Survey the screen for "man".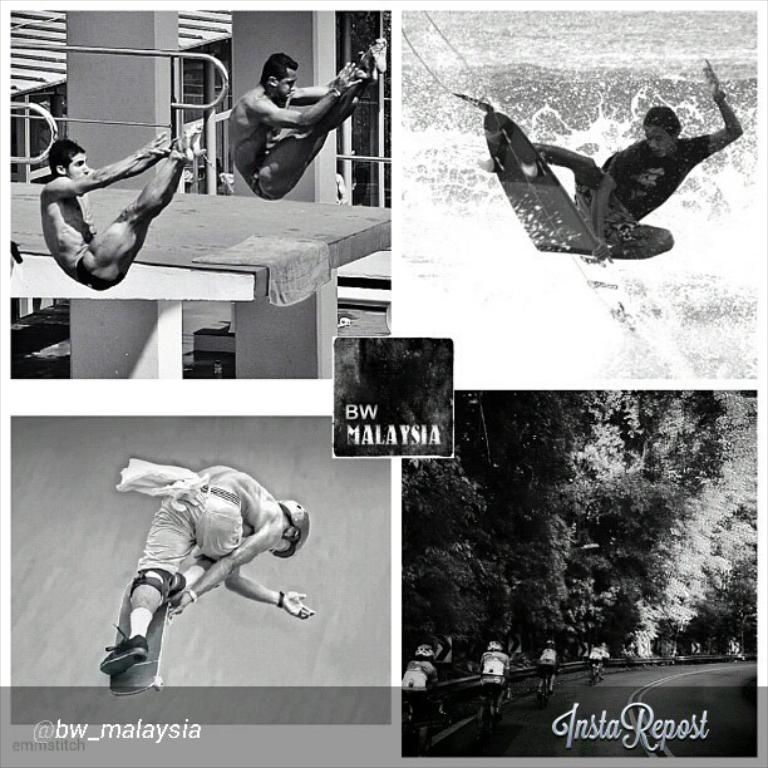
Survey found: 44/128/198/291.
